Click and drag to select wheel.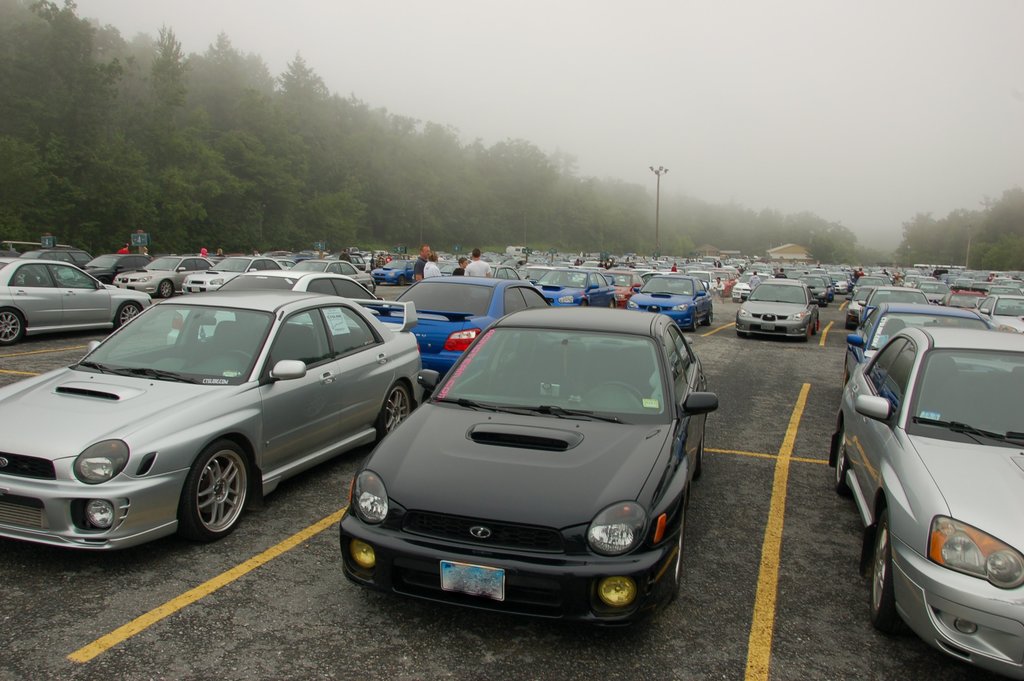
Selection: x1=579 y1=300 x2=589 y2=306.
